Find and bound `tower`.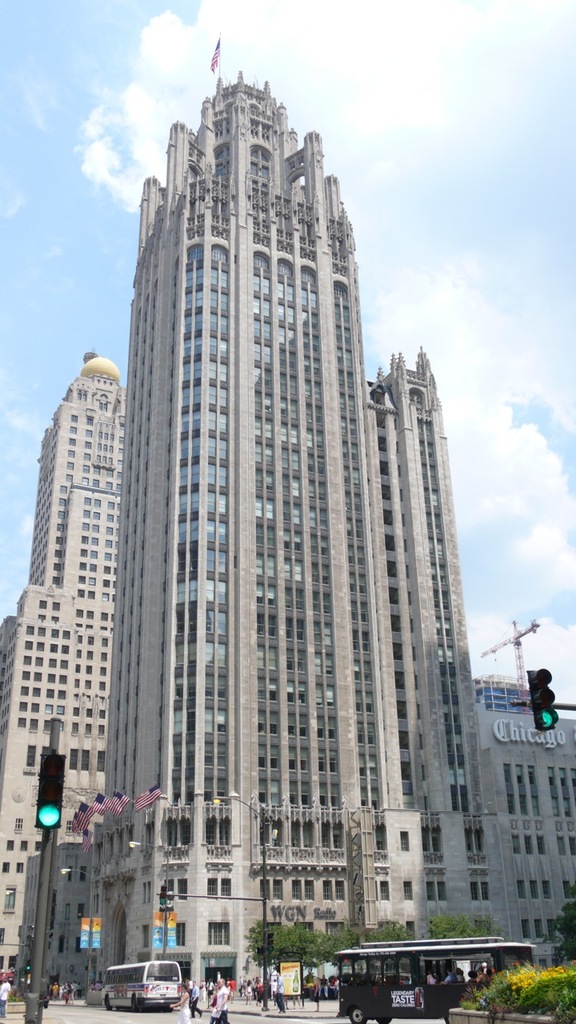
Bound: (354, 345, 575, 966).
